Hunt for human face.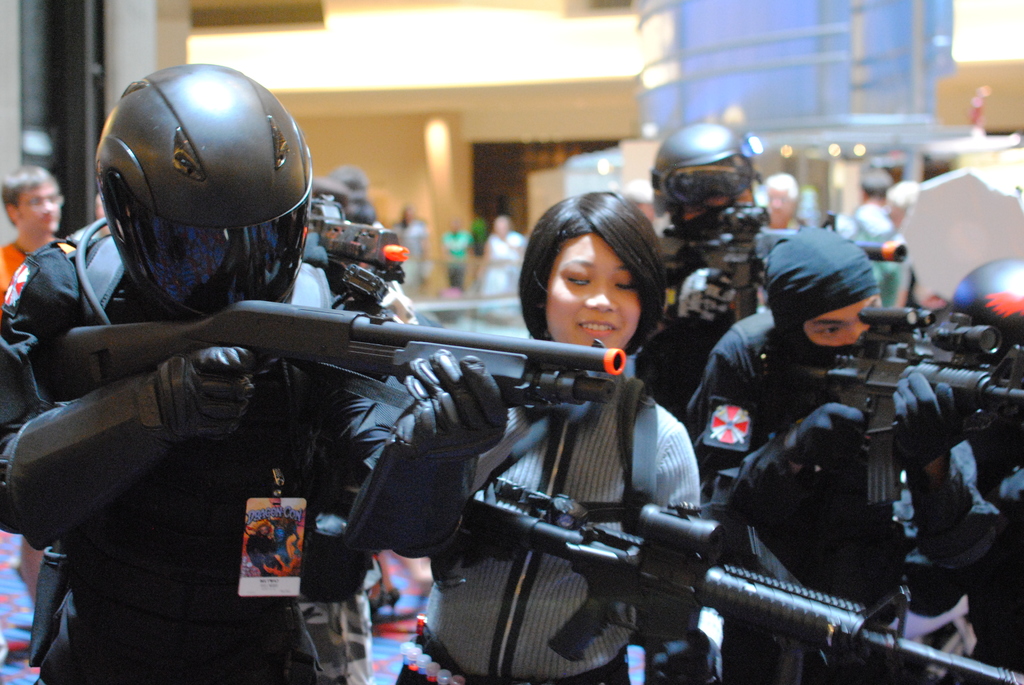
Hunted down at Rect(543, 232, 648, 352).
